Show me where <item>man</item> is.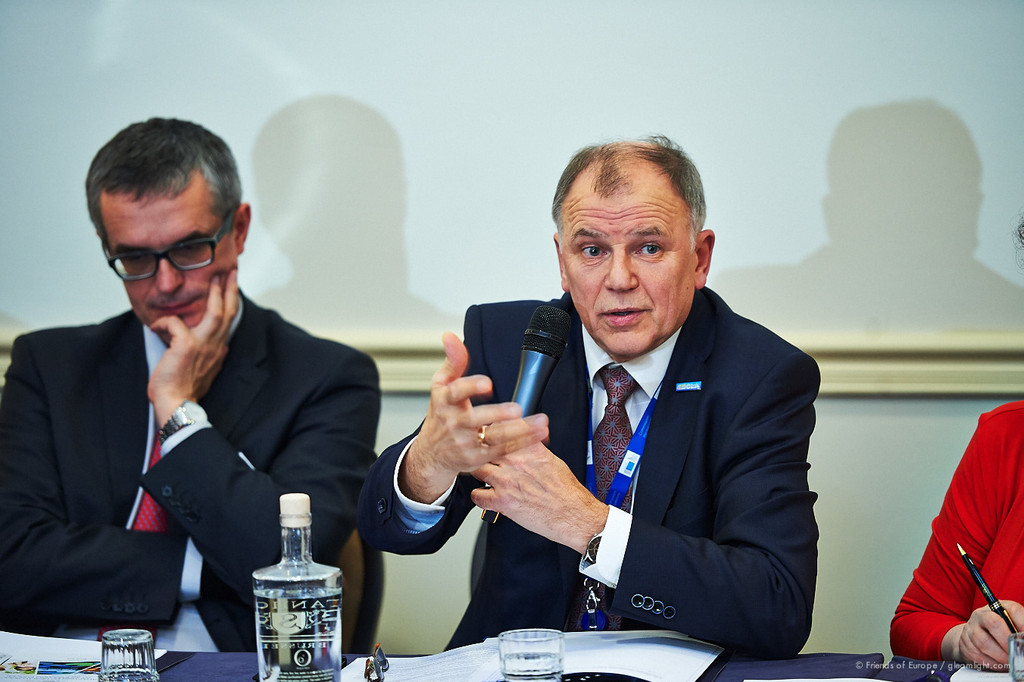
<item>man</item> is at (0, 113, 378, 652).
